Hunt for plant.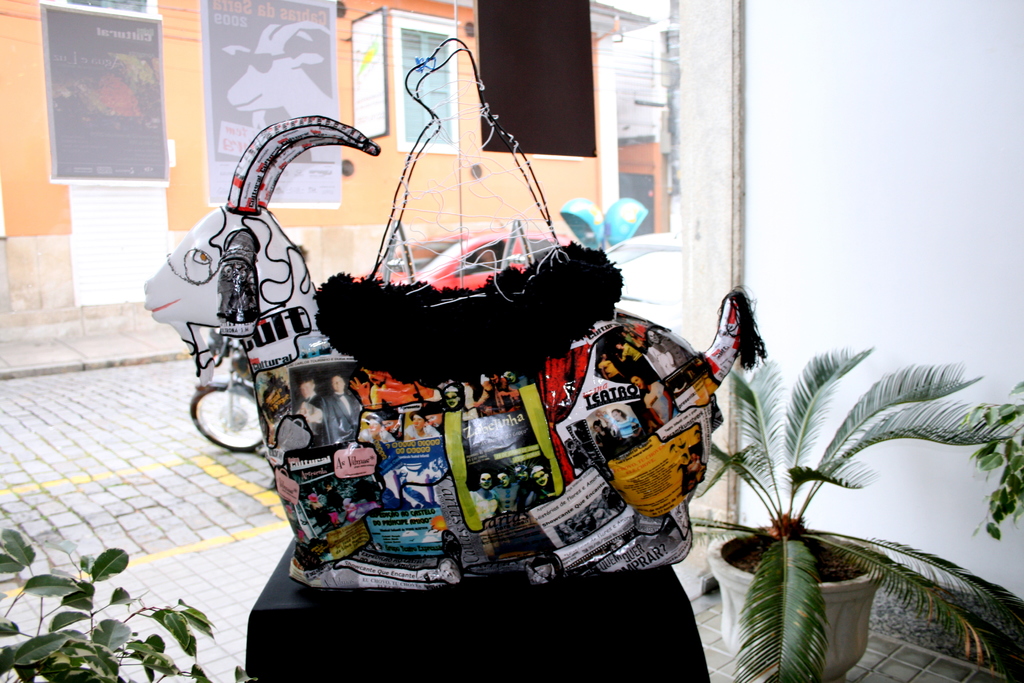
Hunted down at rect(946, 378, 1023, 568).
